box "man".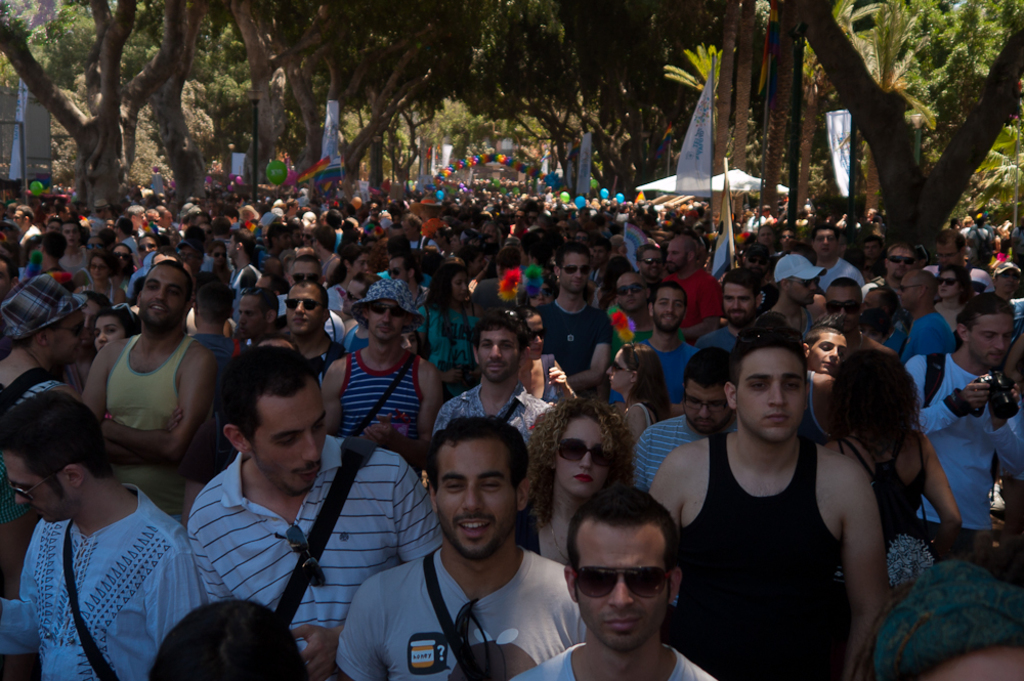
0/387/217/680.
